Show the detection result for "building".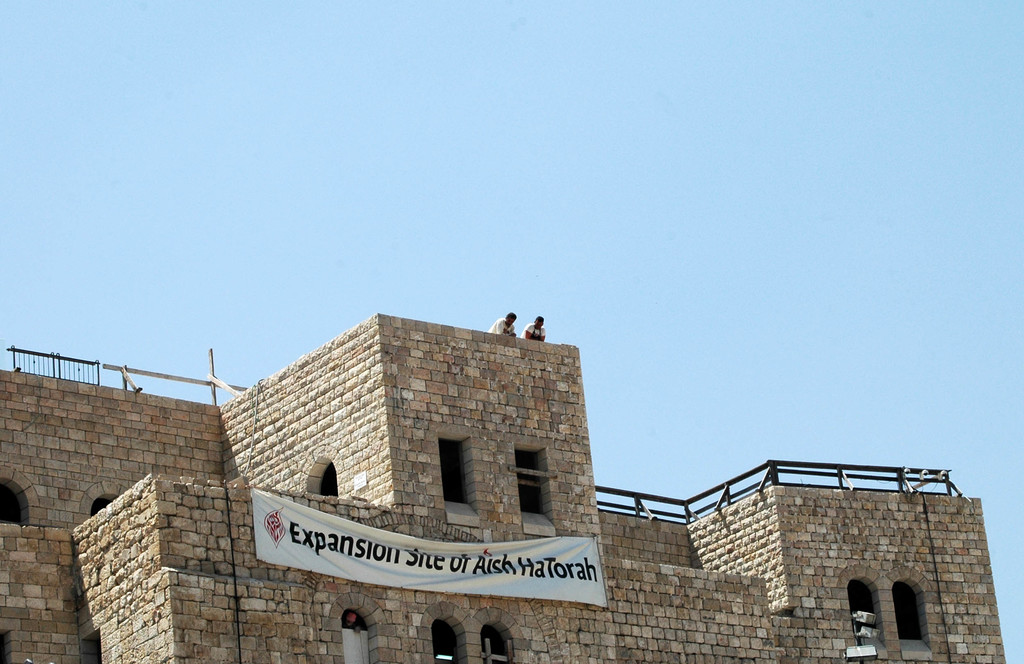
<region>0, 314, 1004, 663</region>.
